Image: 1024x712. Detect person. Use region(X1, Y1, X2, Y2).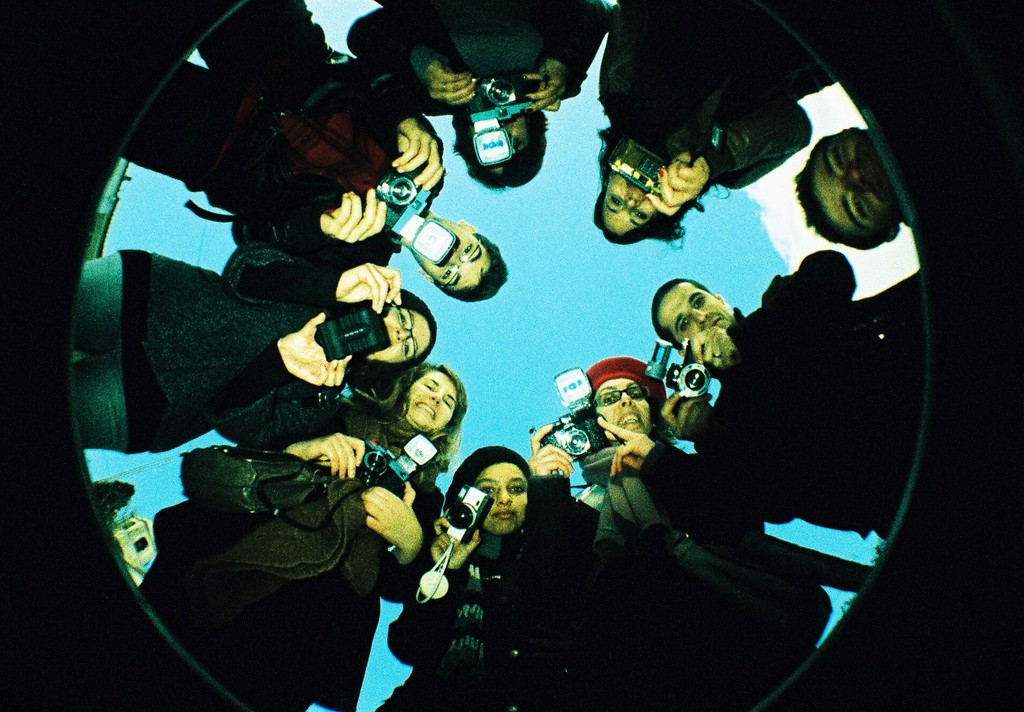
region(803, 127, 909, 256).
